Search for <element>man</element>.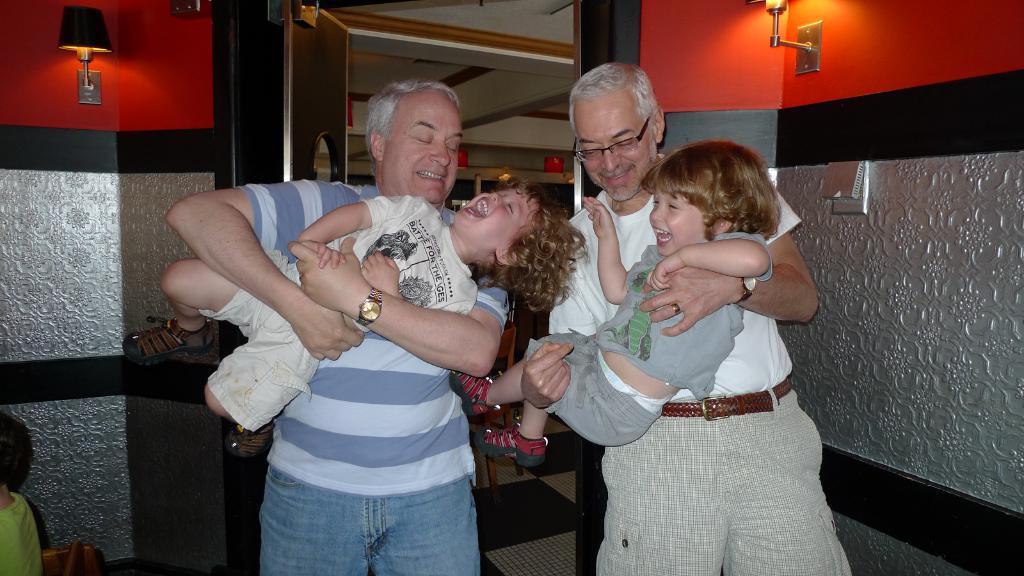
Found at crop(168, 77, 516, 575).
